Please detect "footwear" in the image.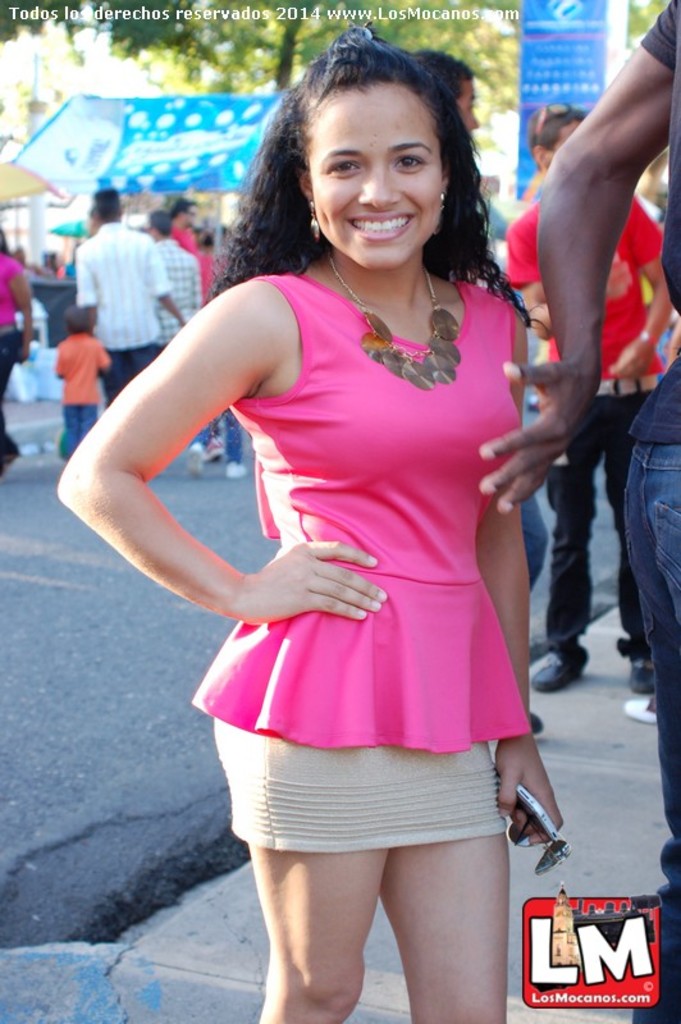
[left=183, top=442, right=202, bottom=481].
